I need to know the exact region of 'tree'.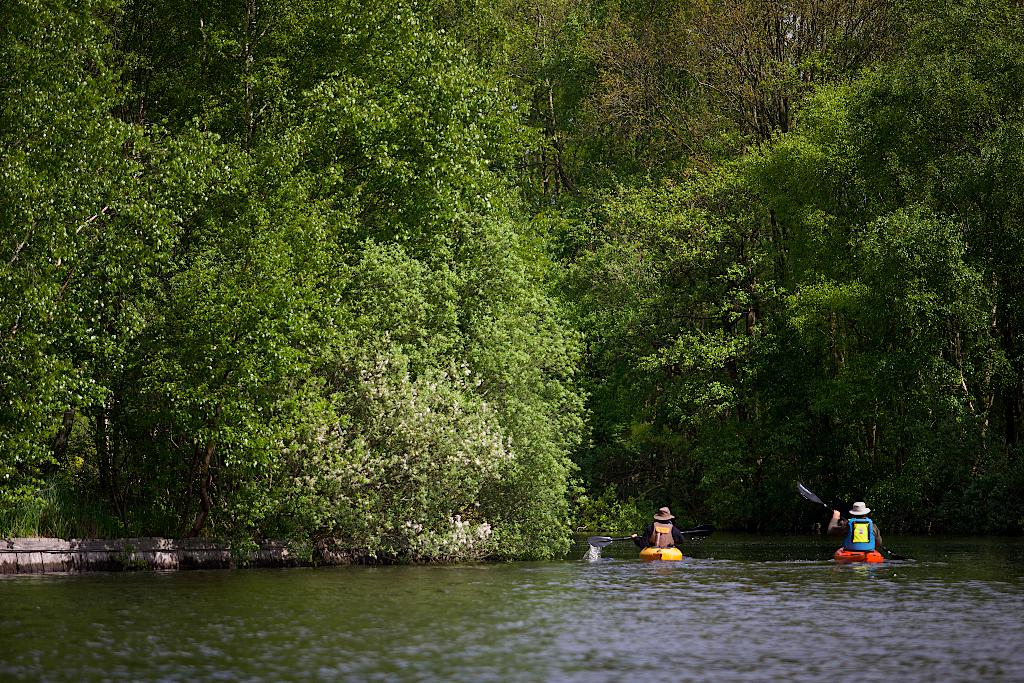
Region: select_region(0, 0, 253, 525).
